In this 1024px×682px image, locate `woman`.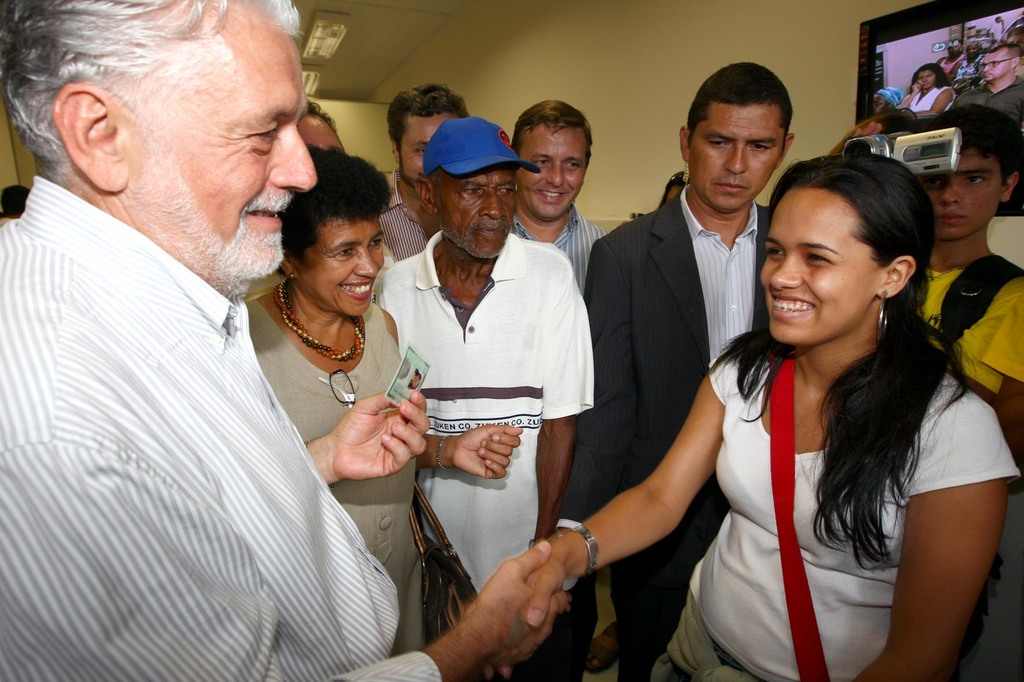
Bounding box: 239/148/521/650.
